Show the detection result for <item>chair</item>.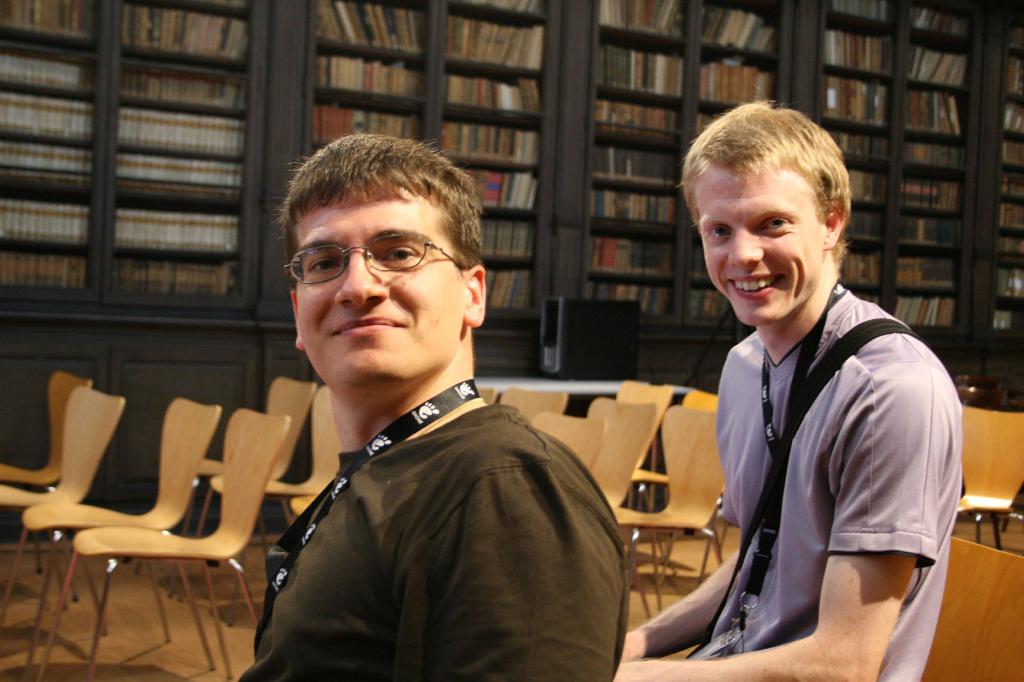
detection(914, 534, 1023, 681).
